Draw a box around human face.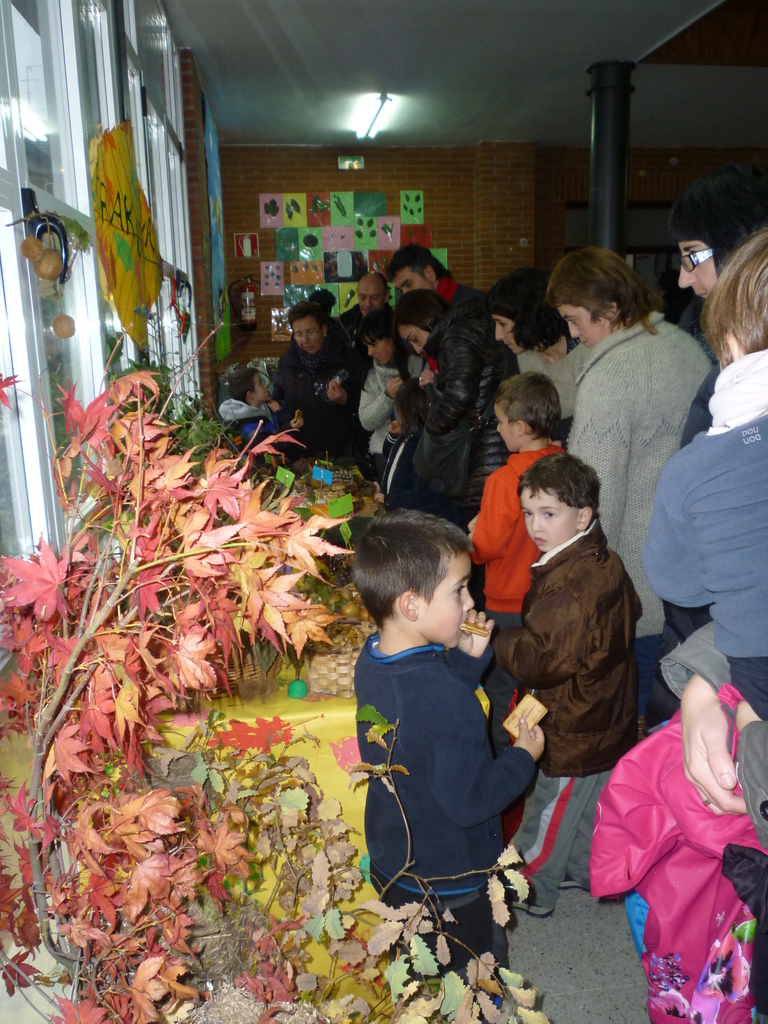
bbox=(553, 300, 605, 349).
